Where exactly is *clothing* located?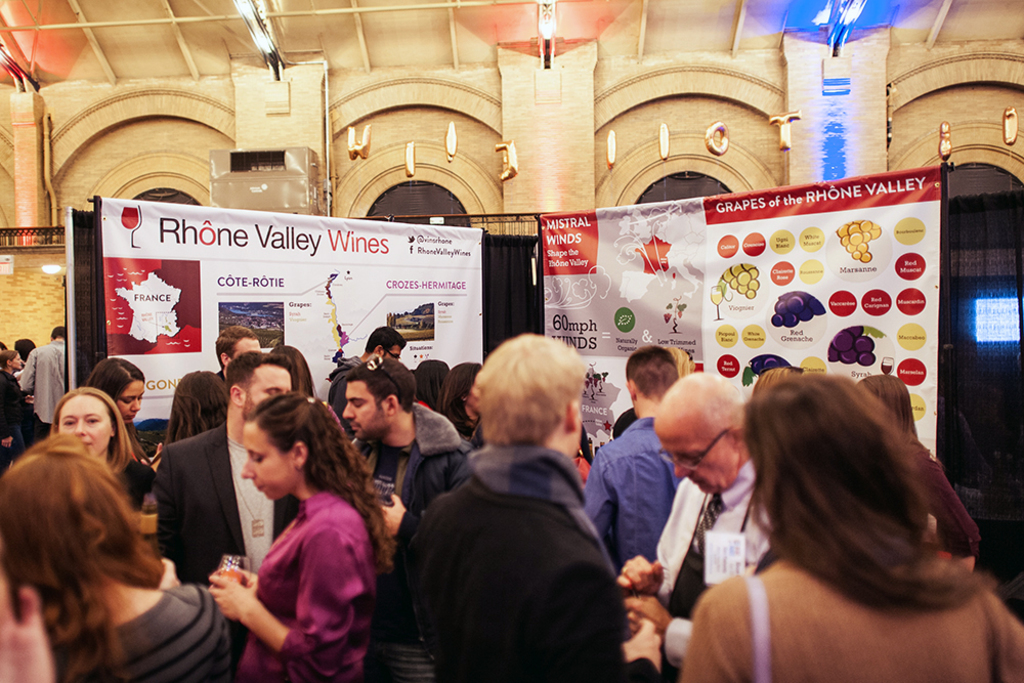
Its bounding box is 586 404 683 581.
